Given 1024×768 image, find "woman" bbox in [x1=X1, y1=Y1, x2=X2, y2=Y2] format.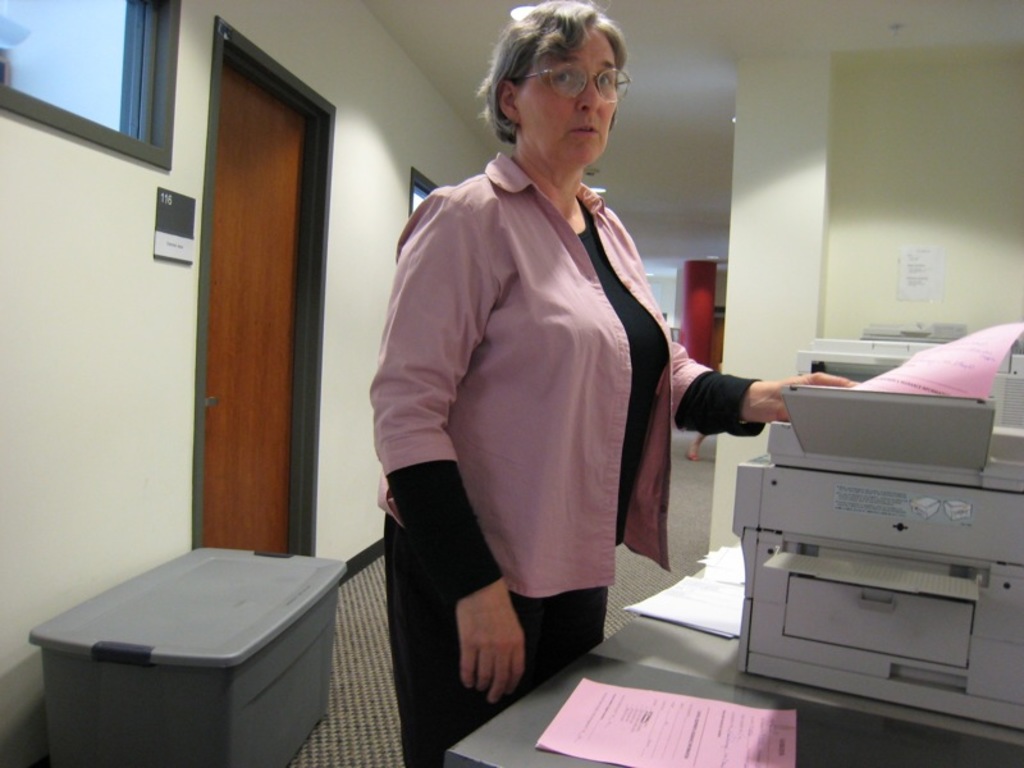
[x1=367, y1=0, x2=856, y2=767].
